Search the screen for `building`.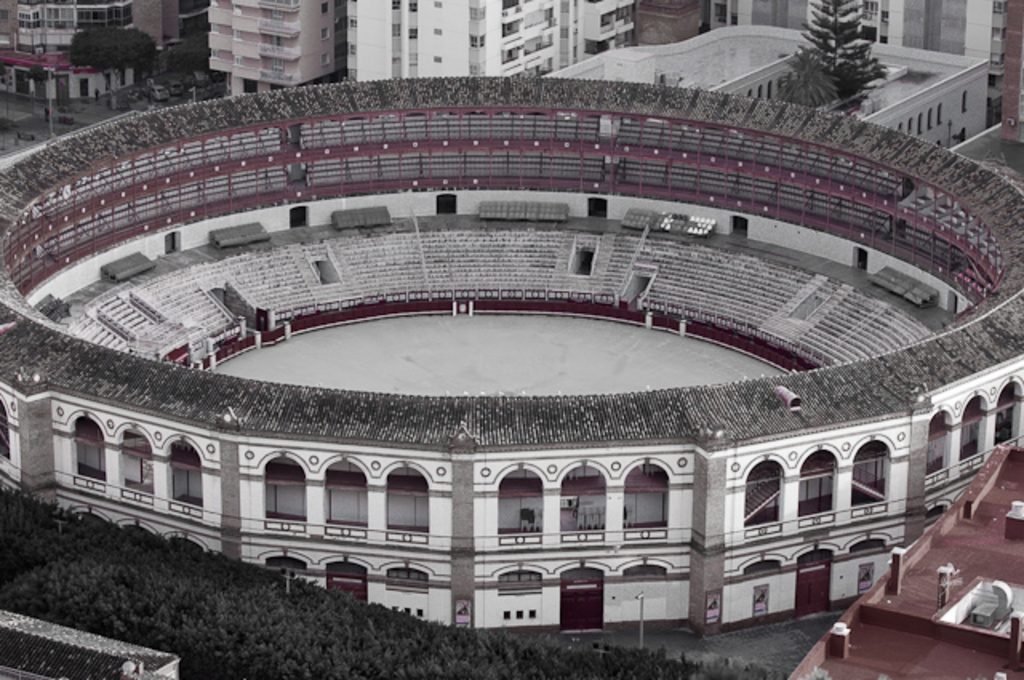
Found at box=[0, 75, 1022, 635].
